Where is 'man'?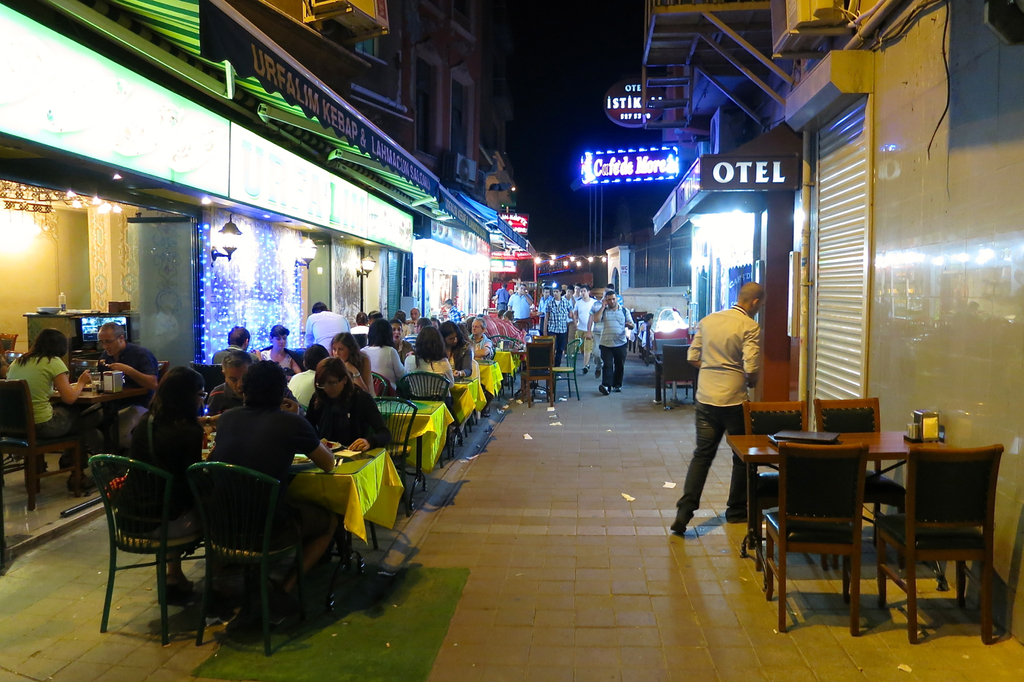
detection(303, 300, 352, 361).
